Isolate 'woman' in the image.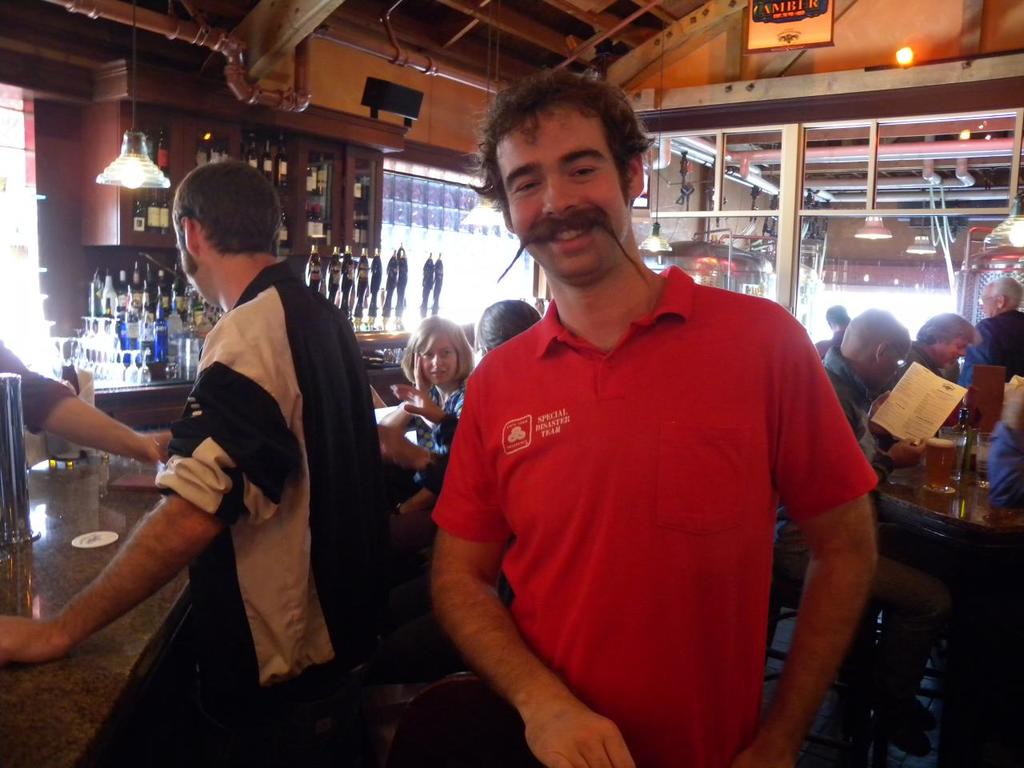
Isolated region: [397, 307, 465, 504].
